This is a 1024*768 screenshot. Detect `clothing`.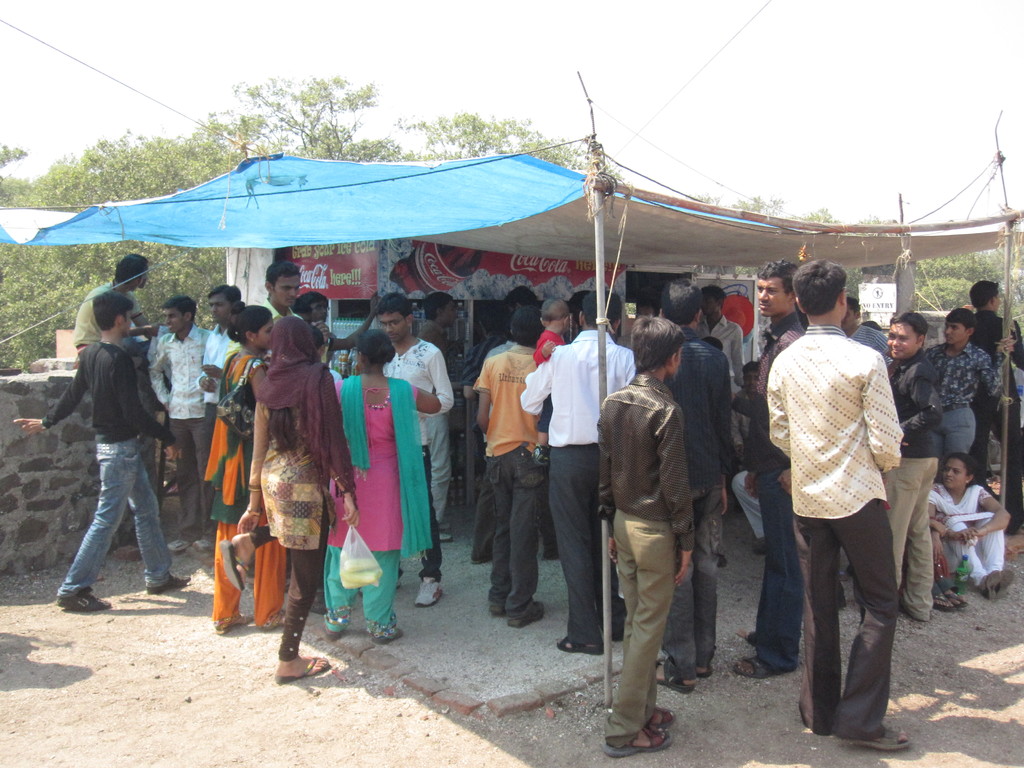
rect(757, 285, 919, 705).
